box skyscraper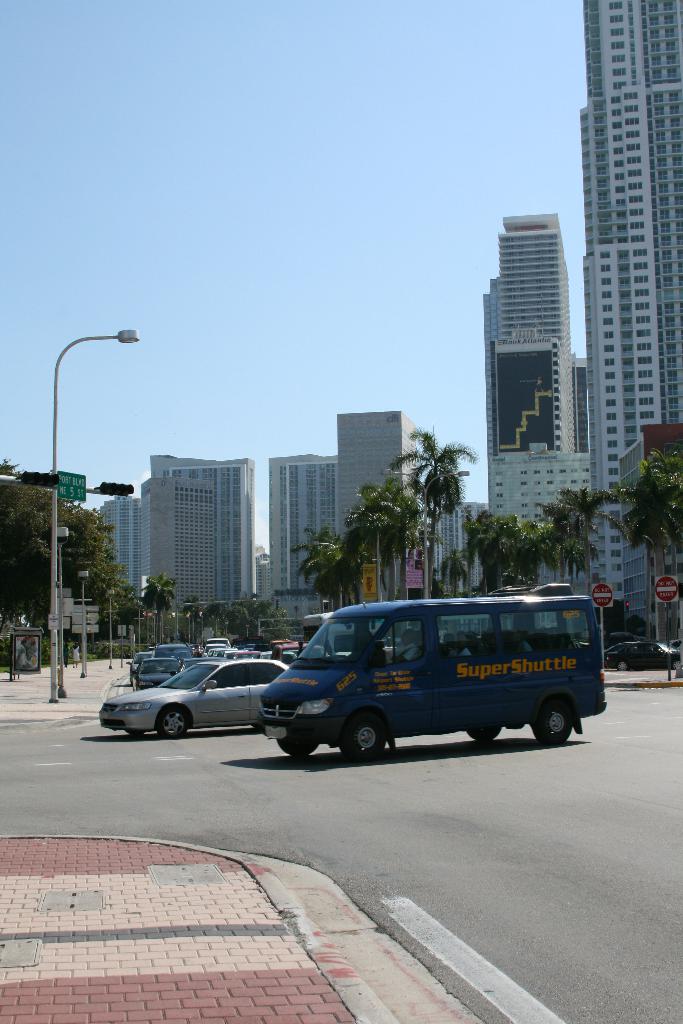
rect(152, 450, 252, 599)
